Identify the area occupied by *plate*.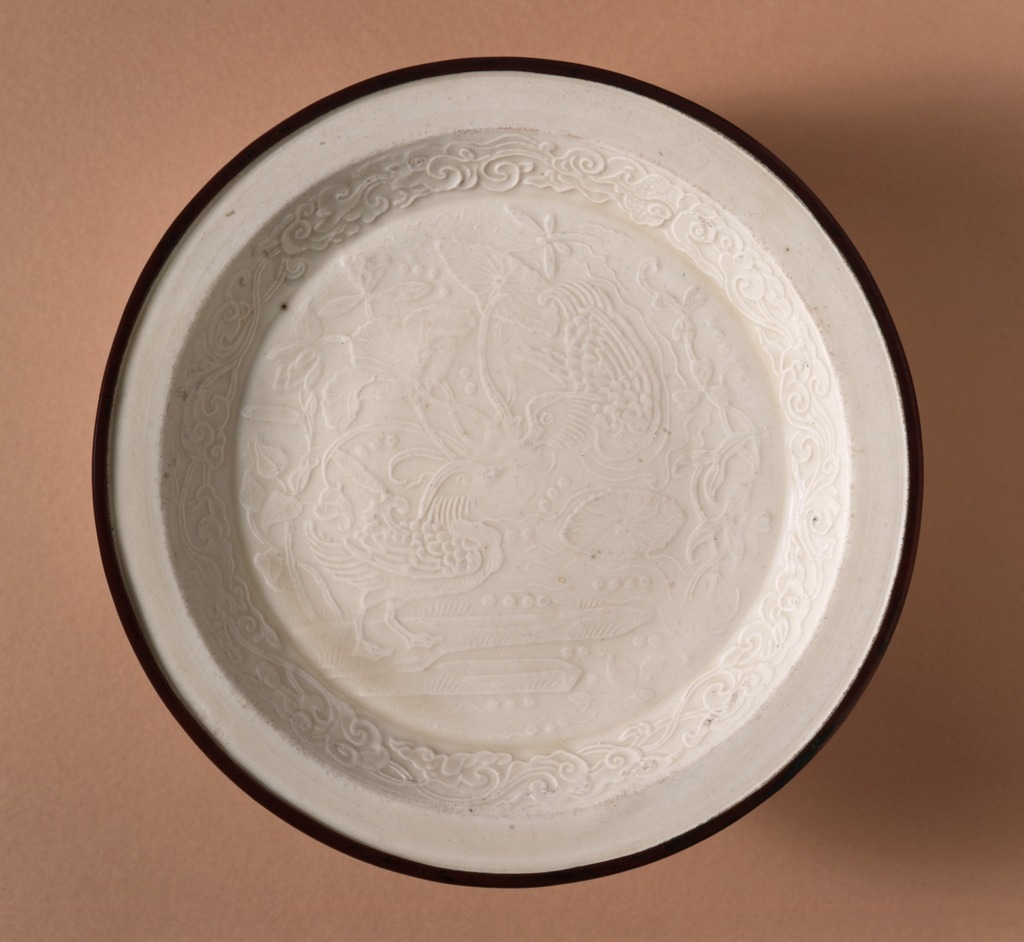
Area: 90, 61, 927, 883.
